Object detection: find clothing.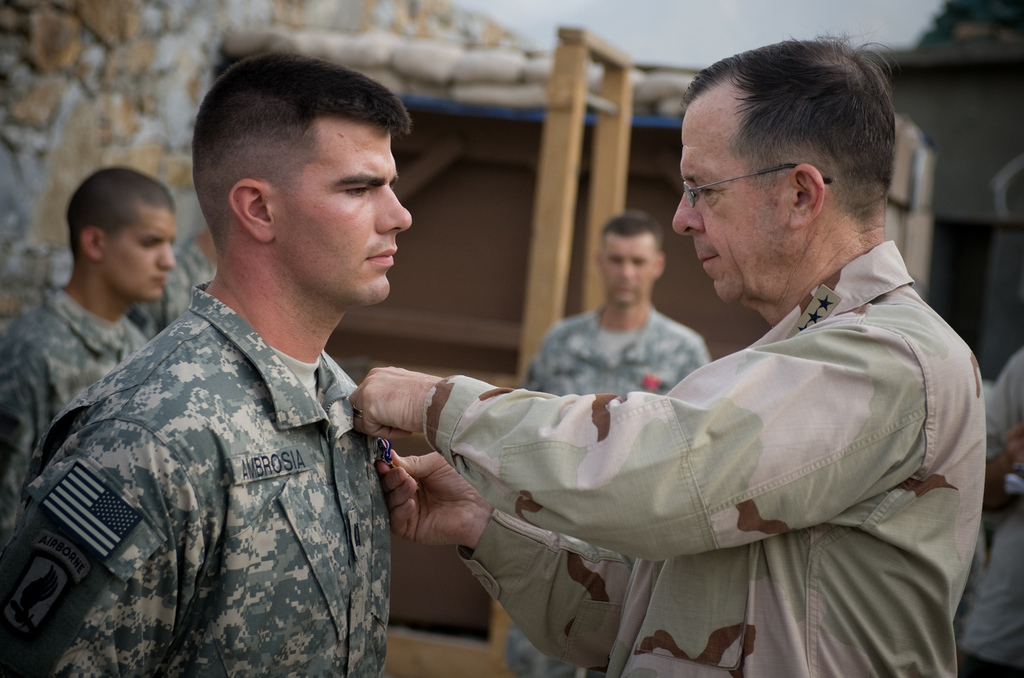
497/298/701/677.
